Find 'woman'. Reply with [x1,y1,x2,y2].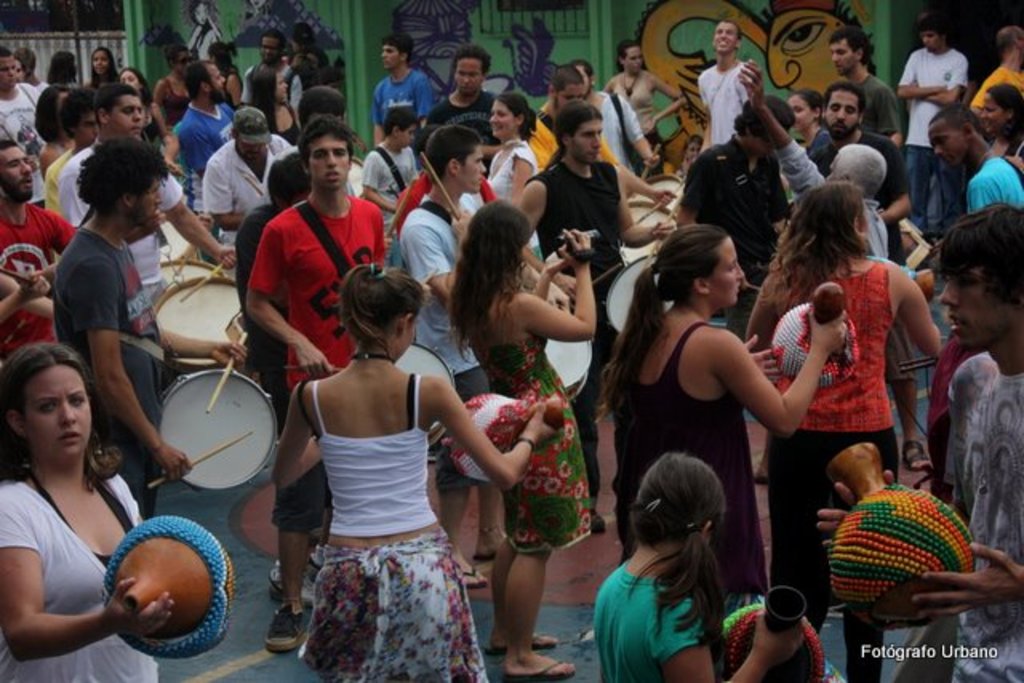
[744,181,946,640].
